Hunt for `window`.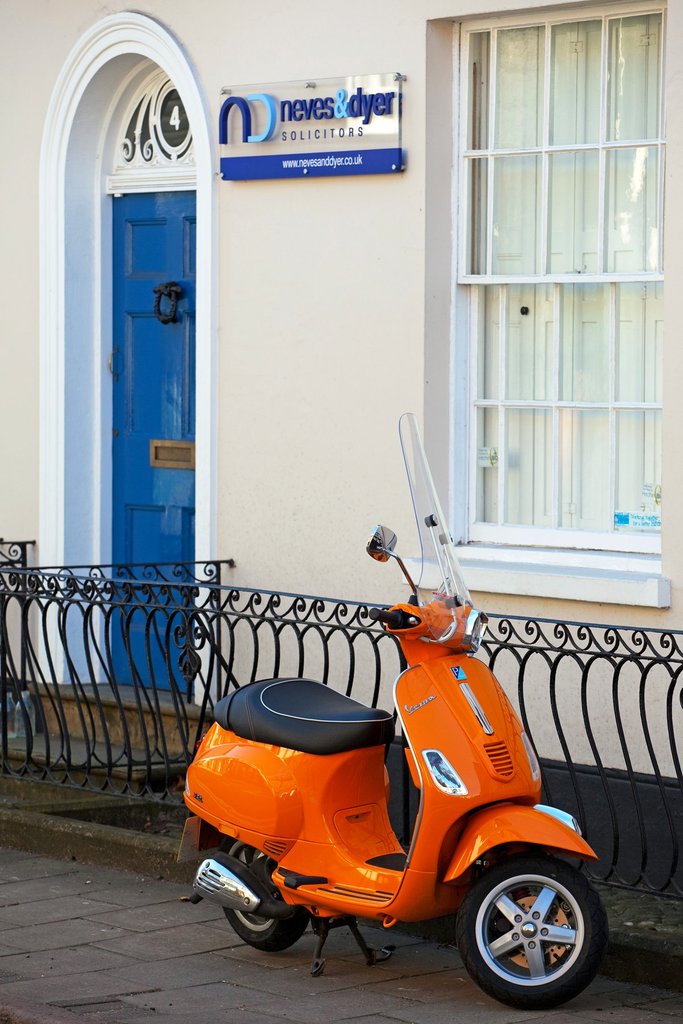
Hunted down at bbox=(432, 0, 676, 566).
